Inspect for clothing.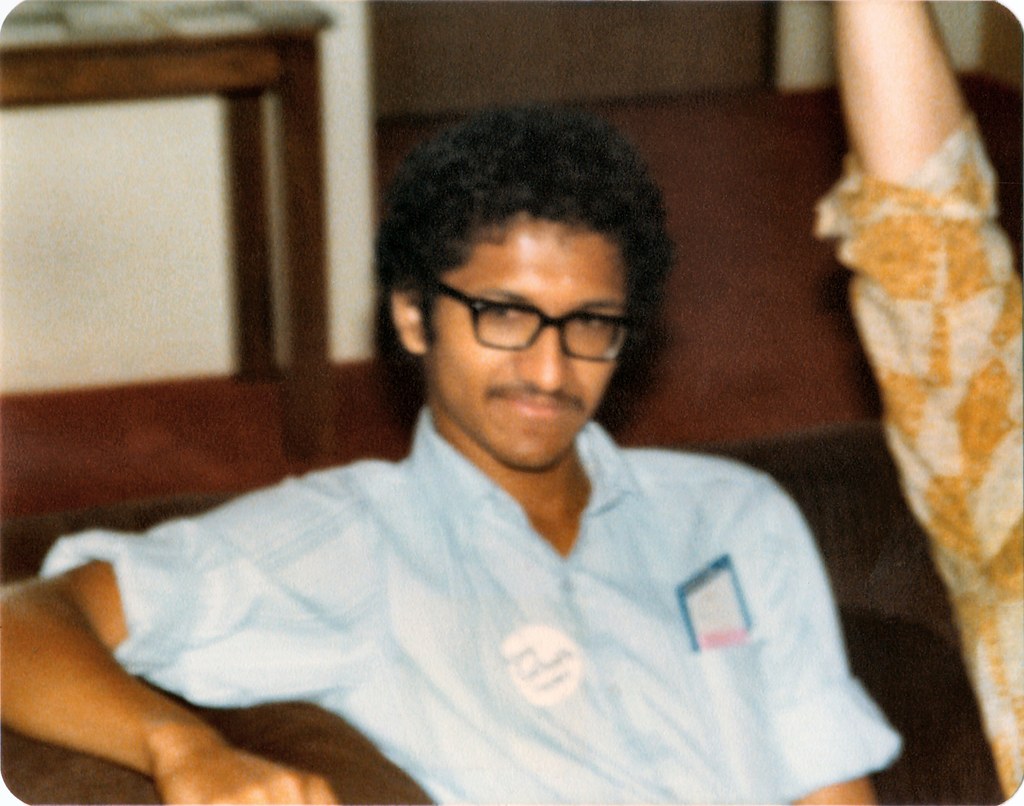
Inspection: (left=809, top=105, right=1023, bottom=803).
